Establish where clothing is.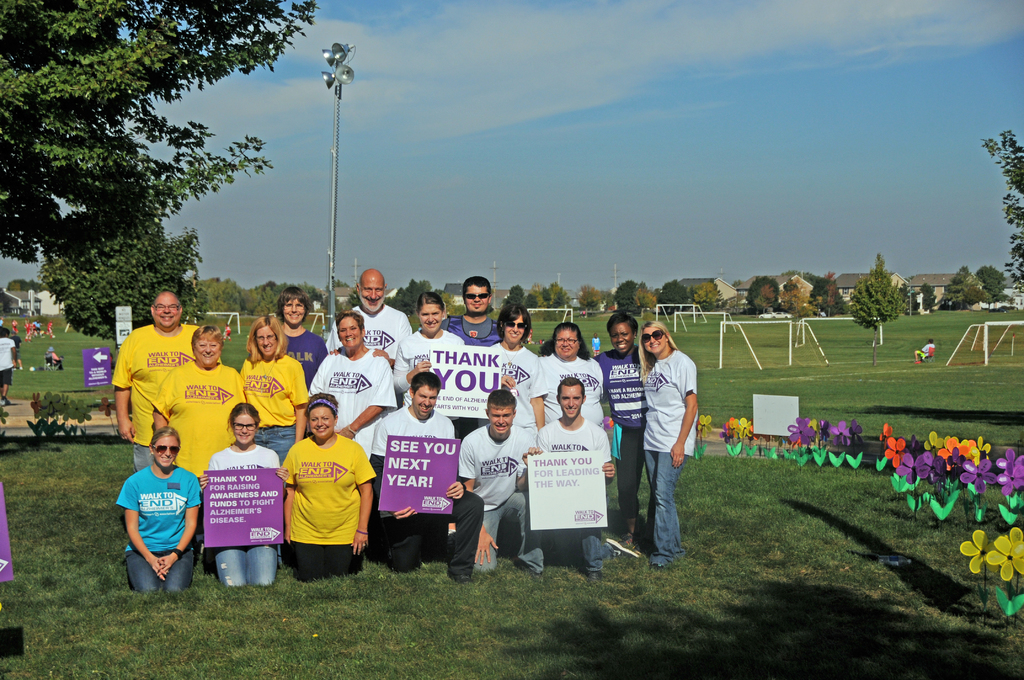
Established at [x1=397, y1=335, x2=469, y2=381].
